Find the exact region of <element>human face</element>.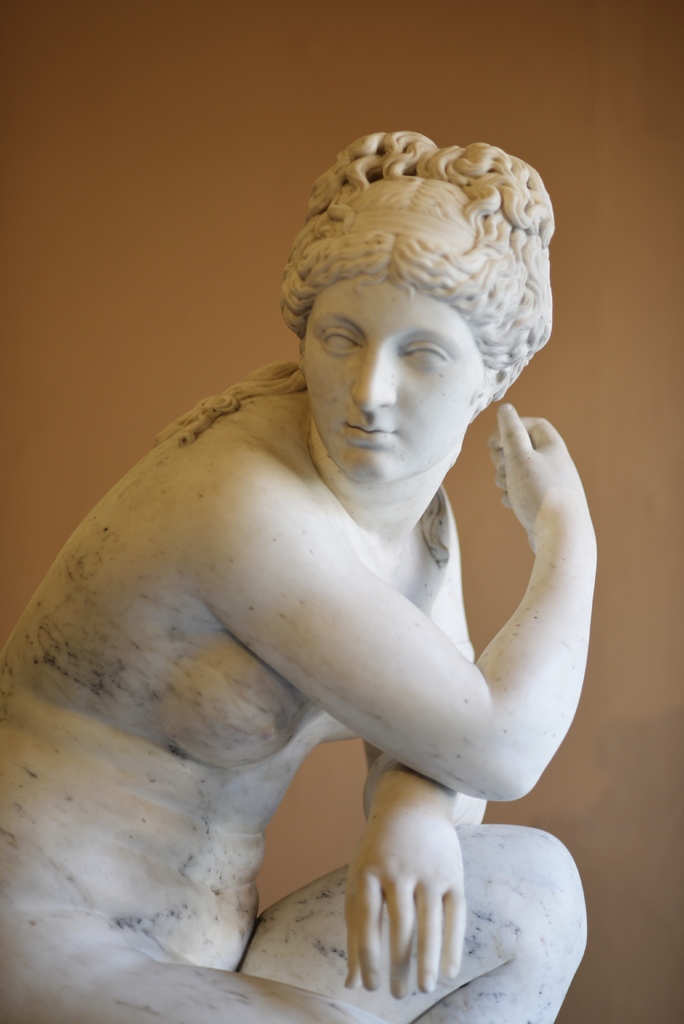
Exact region: (302,274,485,491).
